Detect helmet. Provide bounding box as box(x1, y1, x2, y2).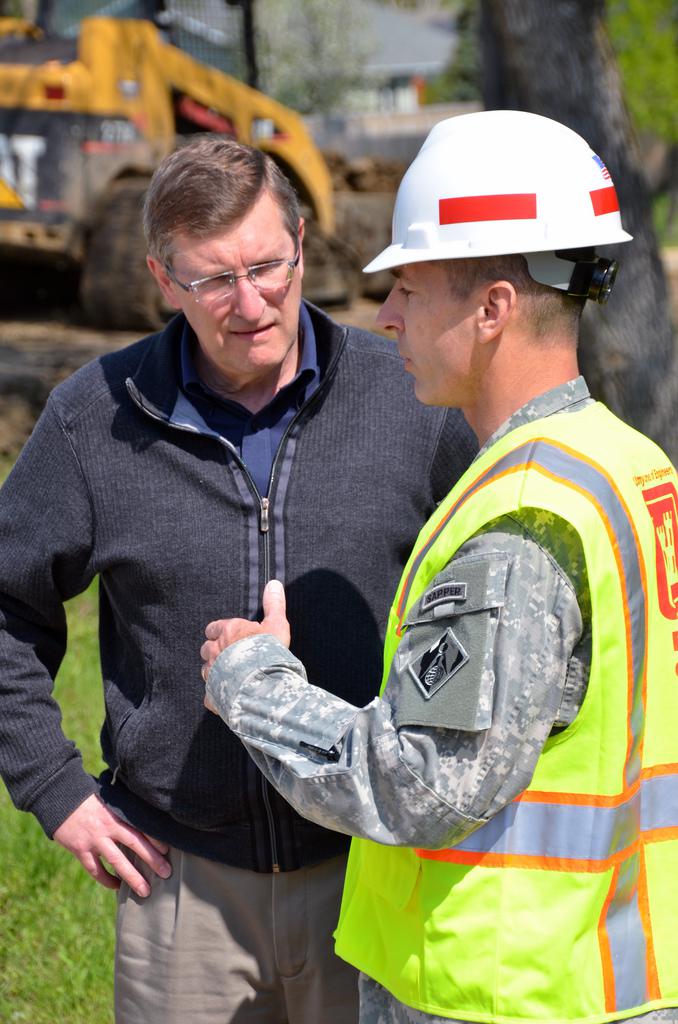
box(383, 104, 632, 342).
